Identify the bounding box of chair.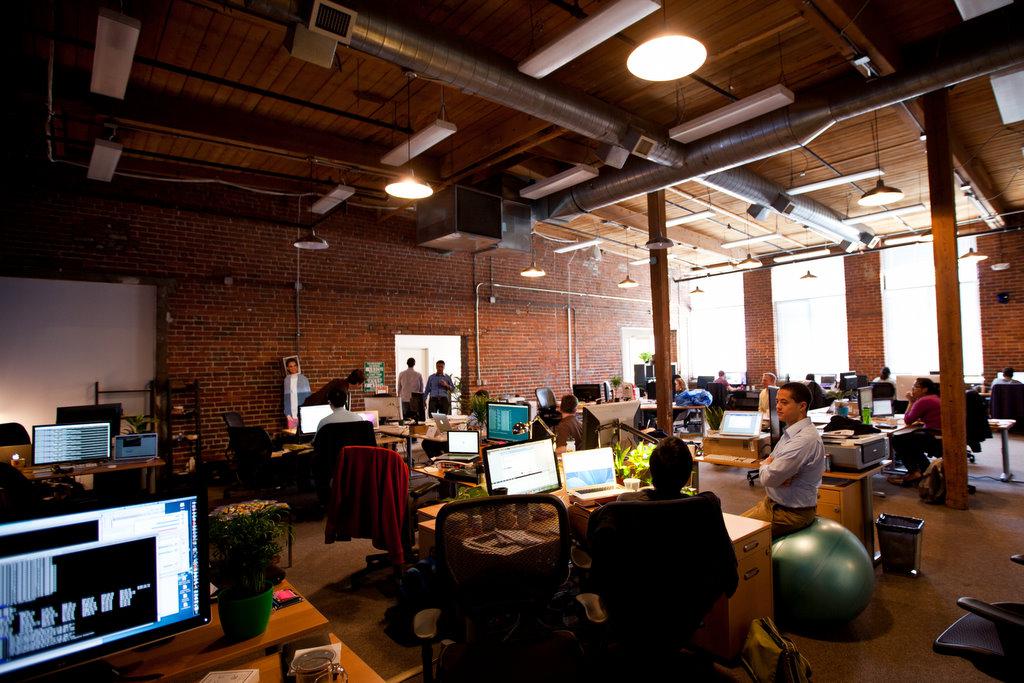
869 379 900 416.
